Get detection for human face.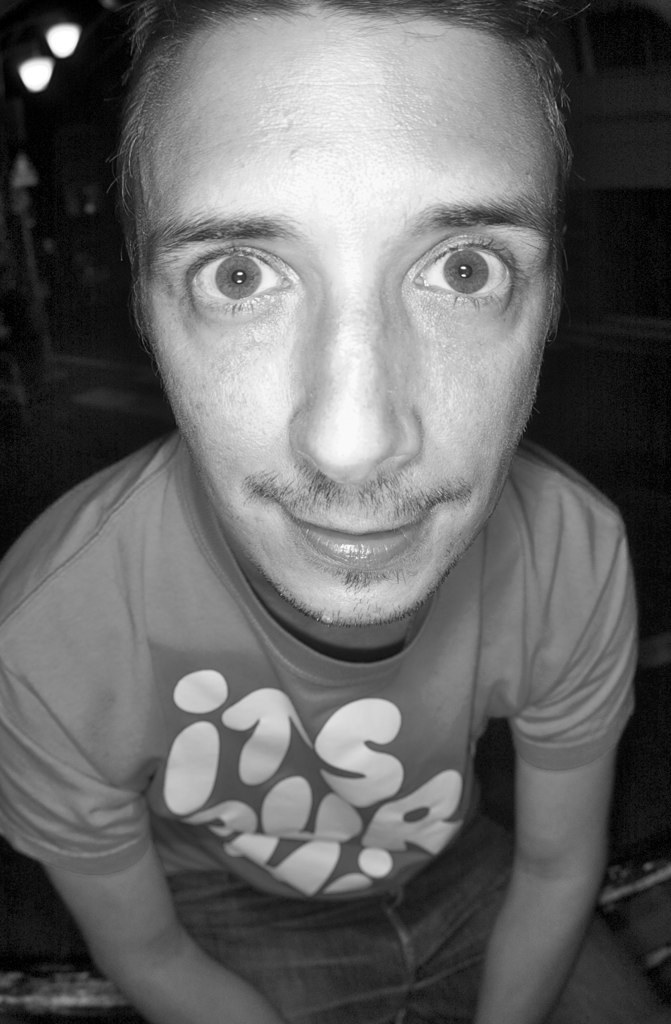
Detection: region(132, 17, 550, 631).
